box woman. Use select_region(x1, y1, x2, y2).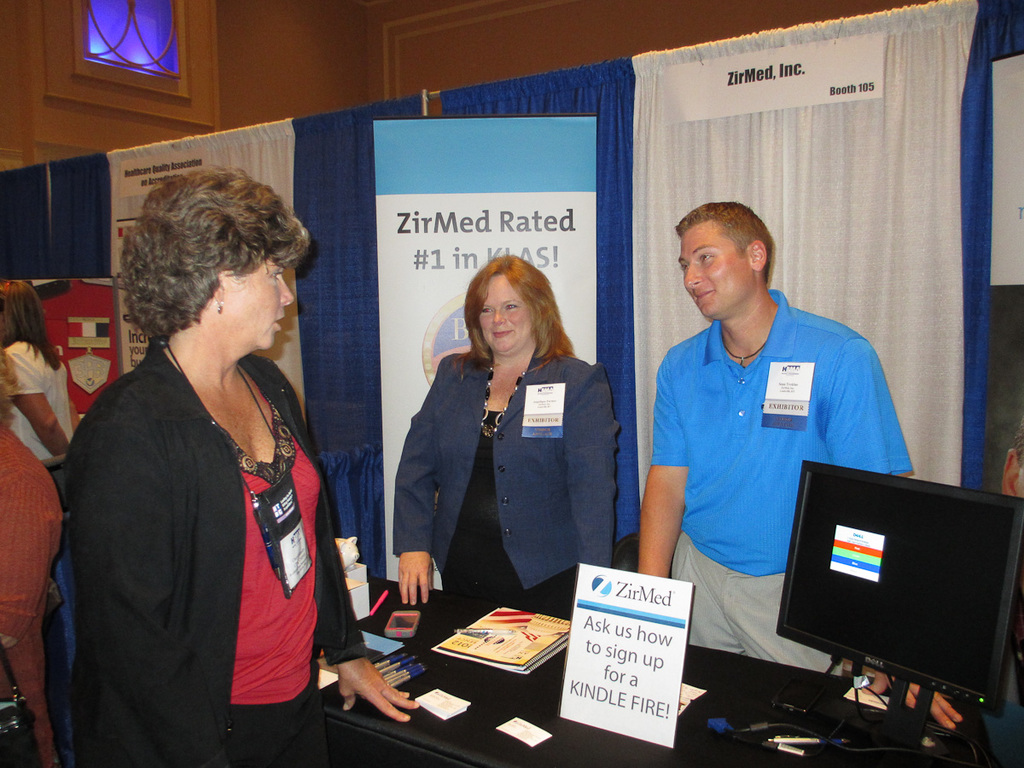
select_region(394, 264, 608, 656).
